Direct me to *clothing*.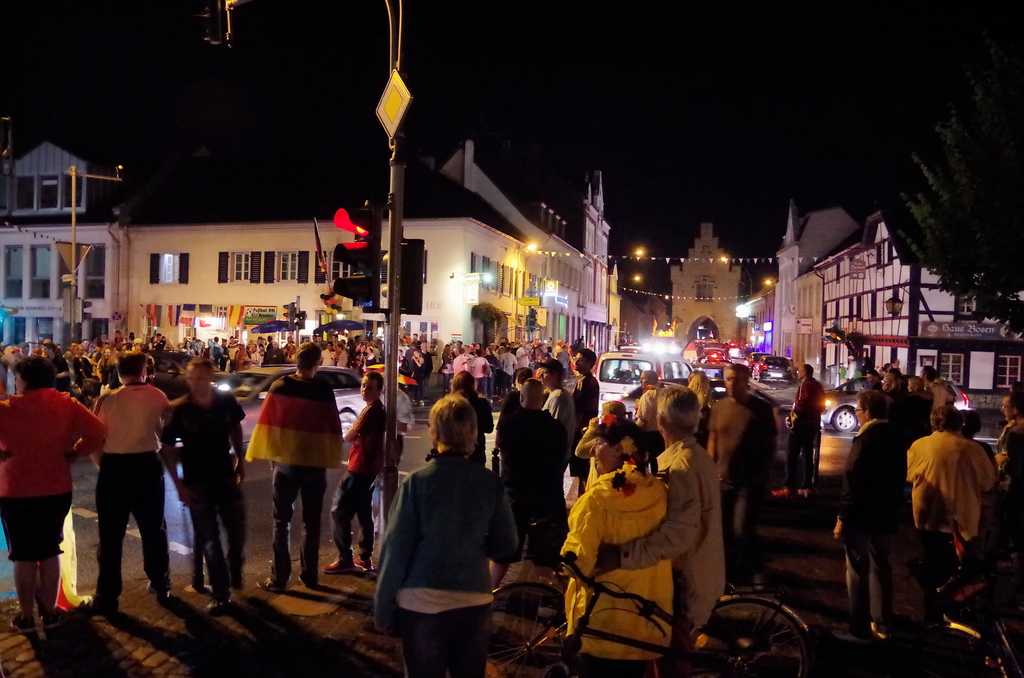
Direction: detection(1000, 413, 1023, 526).
